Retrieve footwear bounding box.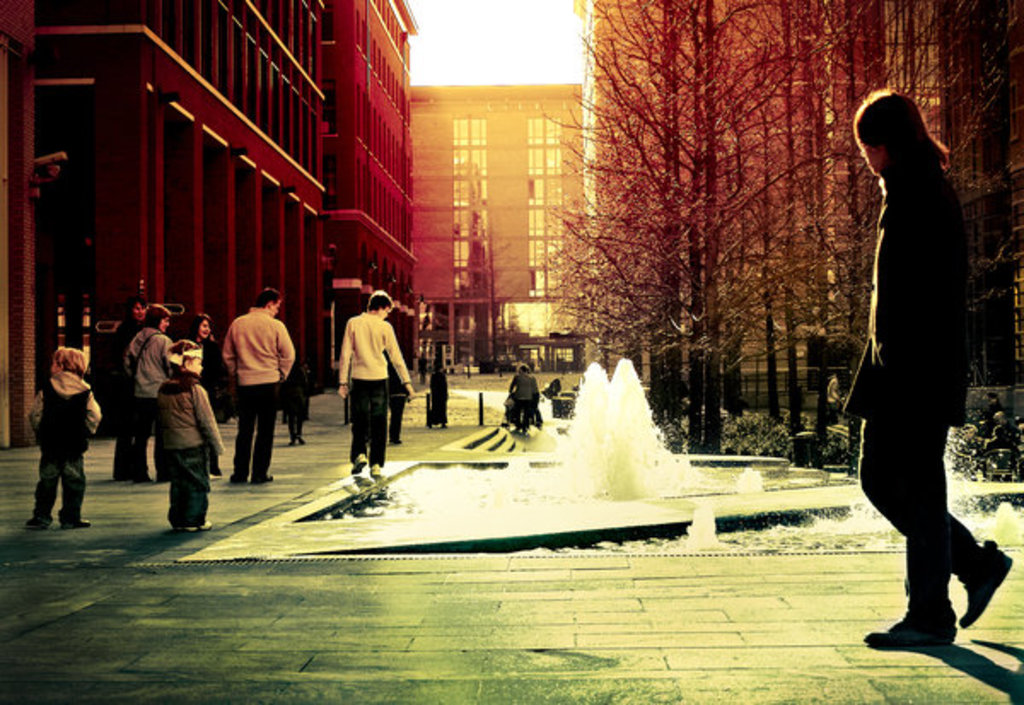
Bounding box: {"x1": 249, "y1": 469, "x2": 275, "y2": 483}.
